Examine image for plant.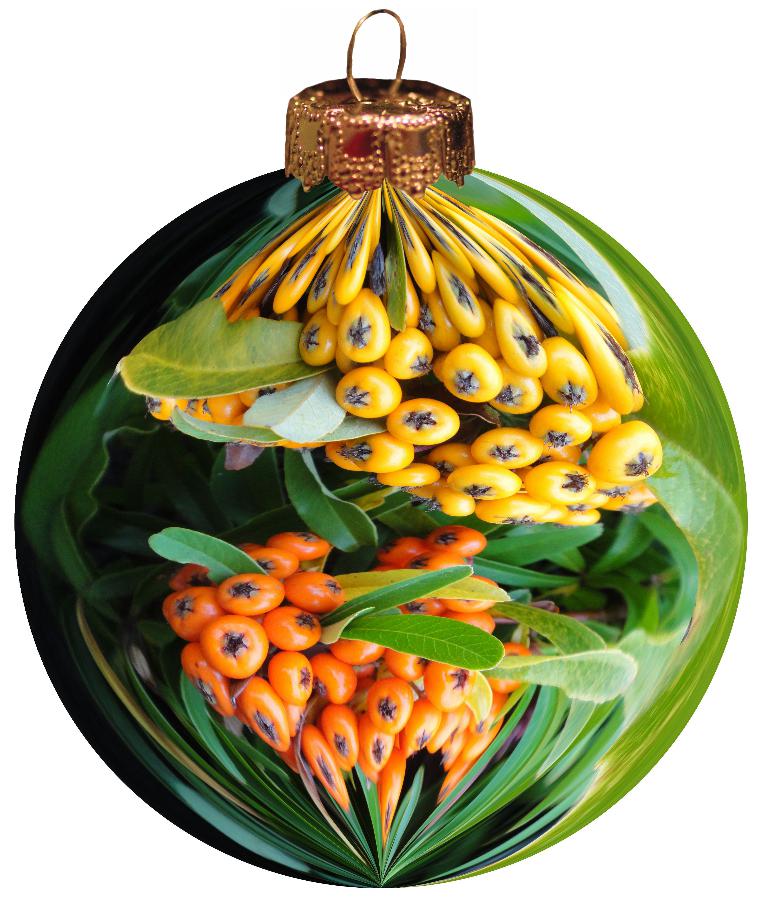
Examination result: 162/515/639/884.
